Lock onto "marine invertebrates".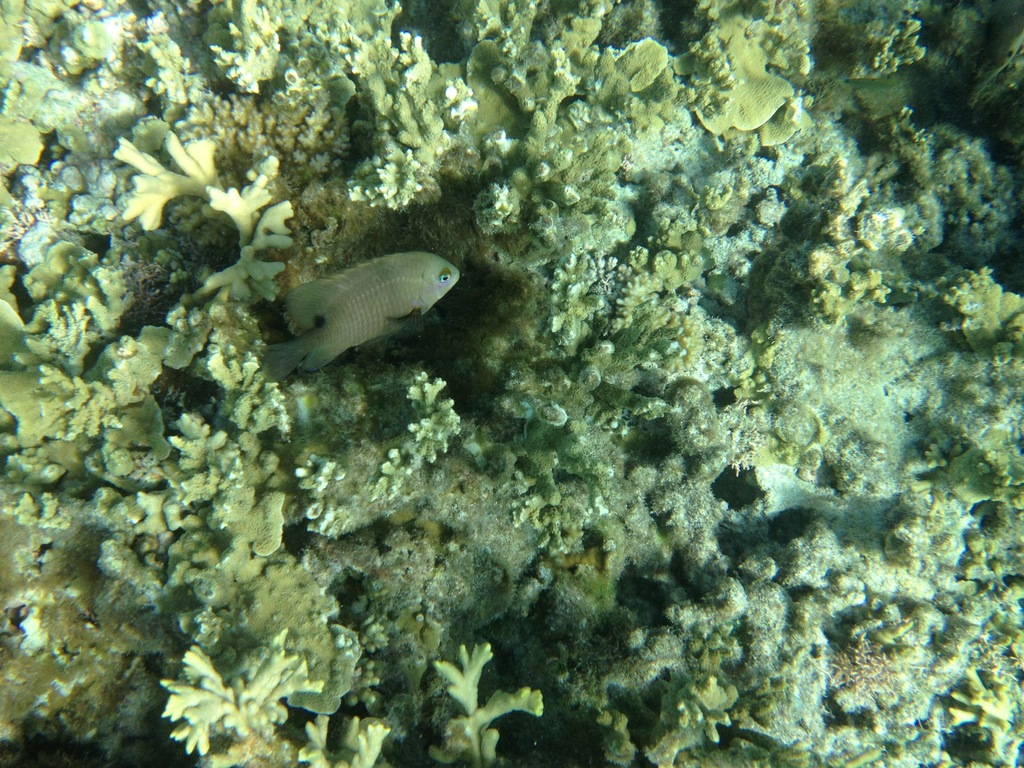
Locked: <region>595, 574, 773, 764</region>.
